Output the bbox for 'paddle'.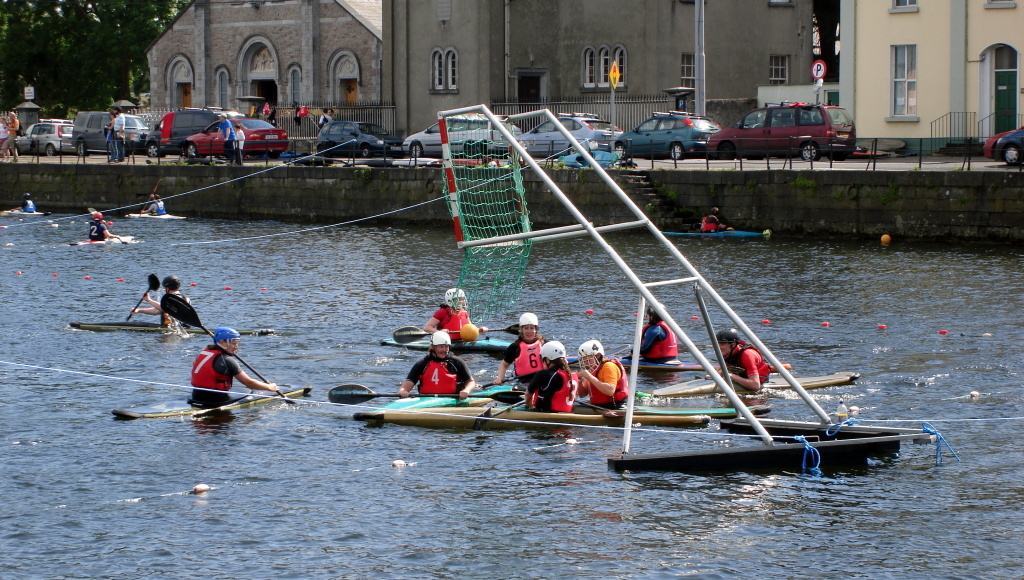
{"left": 327, "top": 383, "right": 527, "bottom": 407}.
